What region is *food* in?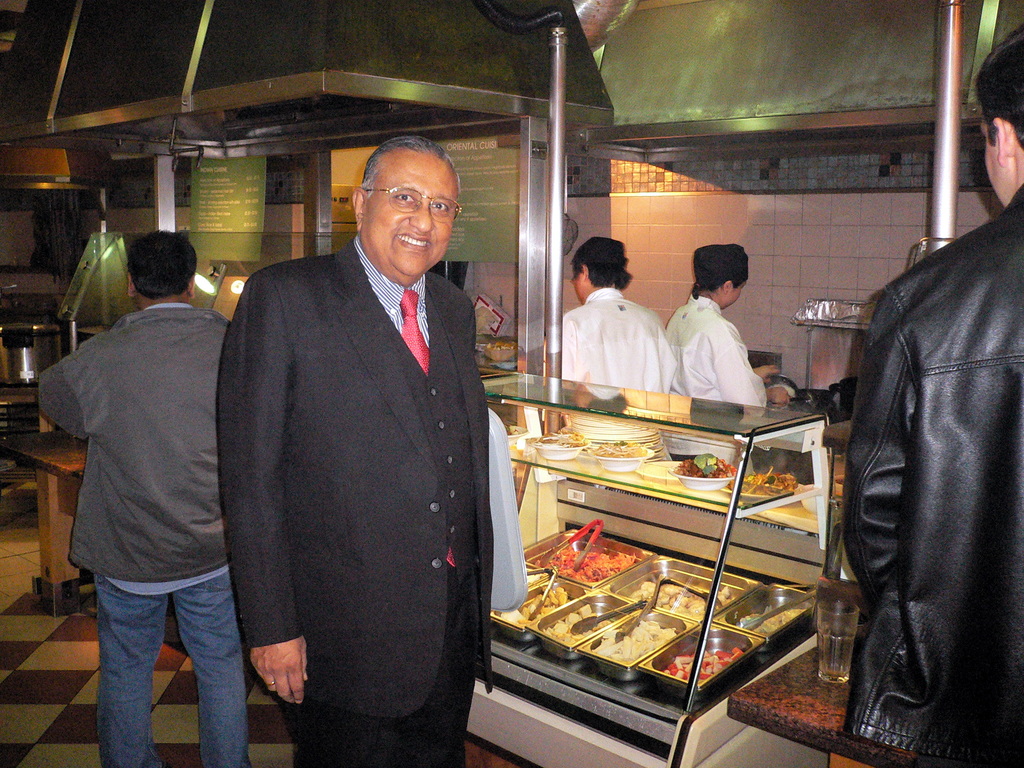
[737,606,806,634].
